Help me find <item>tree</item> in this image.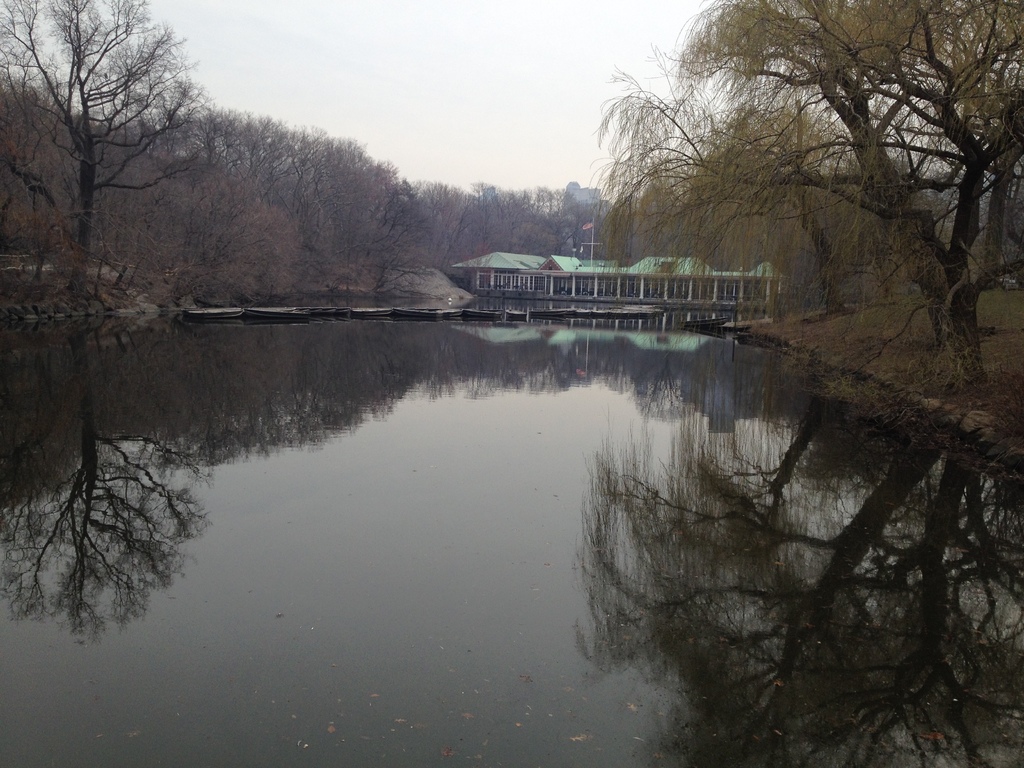
Found it: select_region(259, 79, 326, 312).
